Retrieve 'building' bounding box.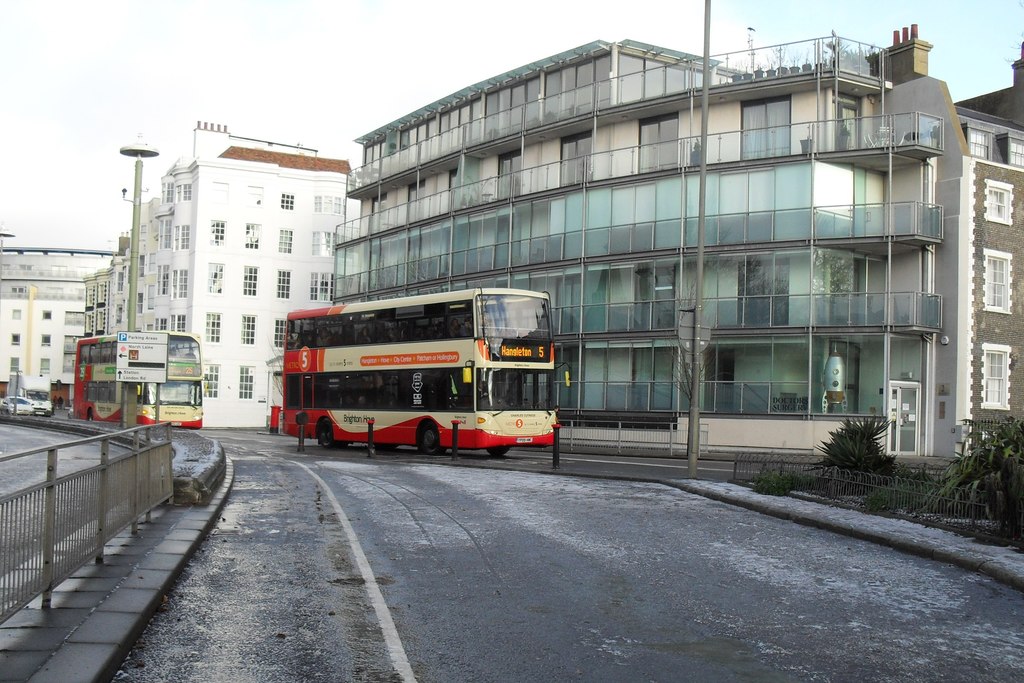
Bounding box: [x1=81, y1=268, x2=105, y2=331].
